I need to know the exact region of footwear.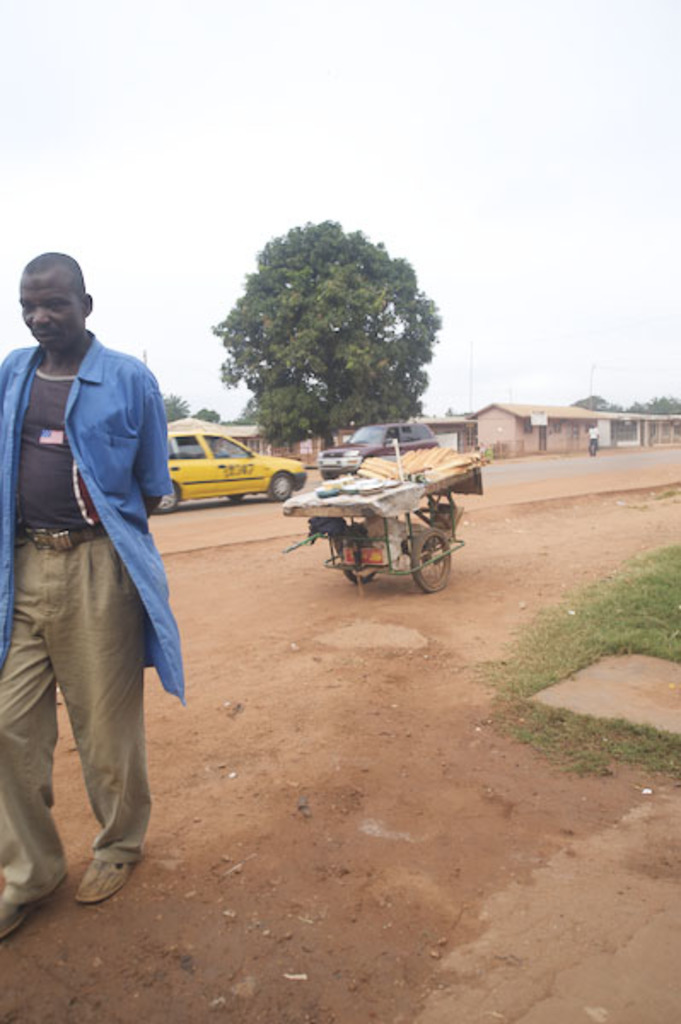
Region: 0, 877, 63, 944.
